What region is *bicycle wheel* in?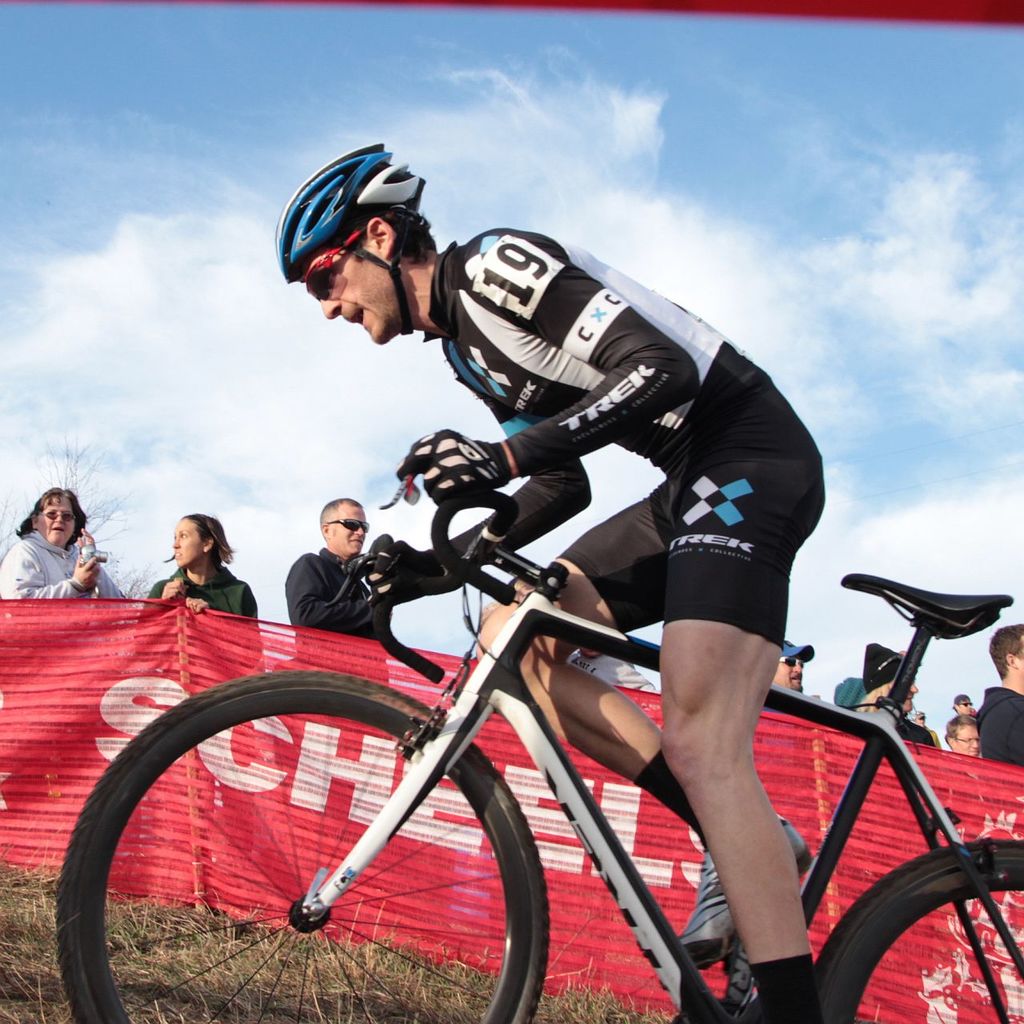
[left=61, top=666, right=550, bottom=994].
